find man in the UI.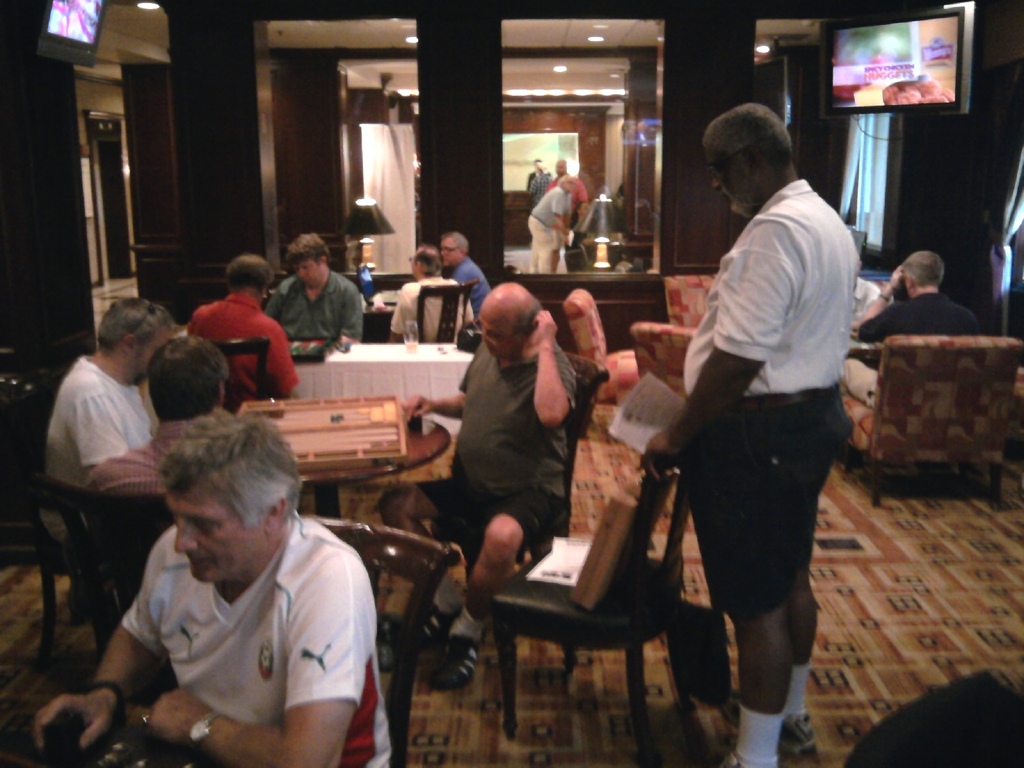
UI element at 386, 282, 583, 686.
